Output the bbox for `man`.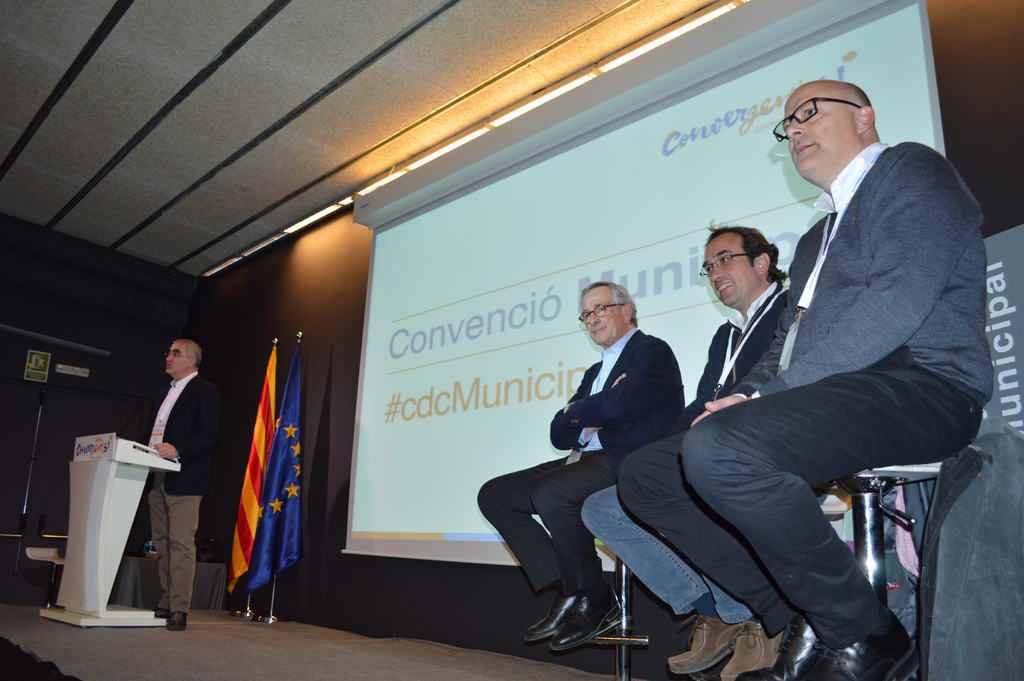
region(475, 279, 690, 652).
